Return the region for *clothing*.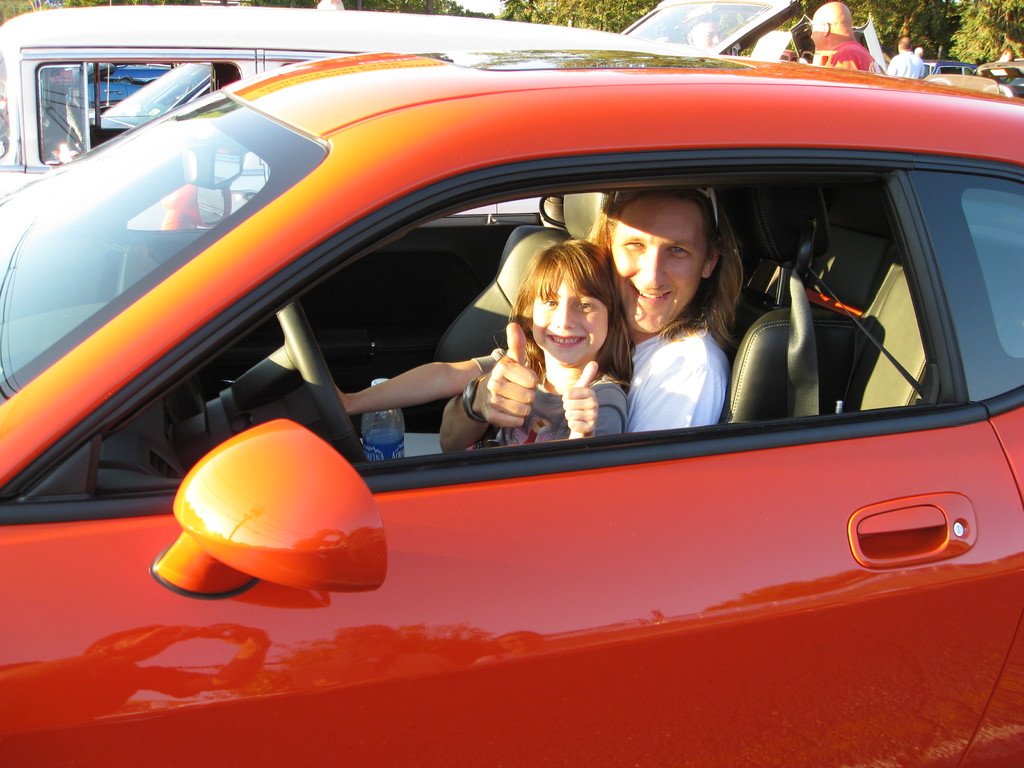
left=818, top=39, right=881, bottom=74.
